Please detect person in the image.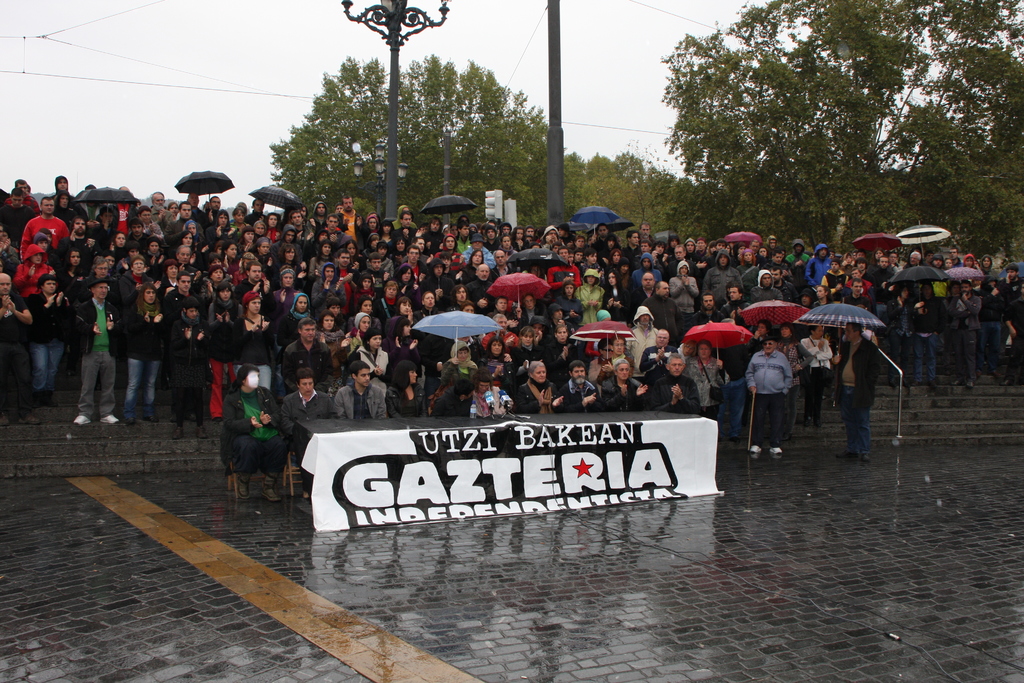
Rect(178, 244, 198, 267).
